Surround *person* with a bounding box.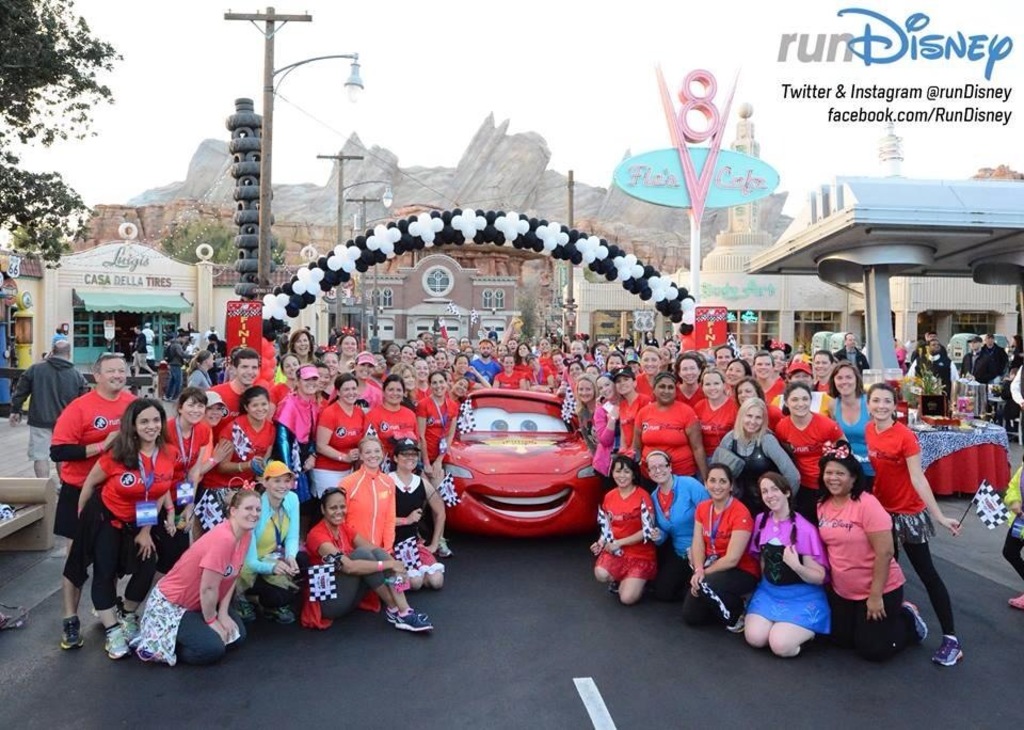
select_region(49, 345, 140, 558).
